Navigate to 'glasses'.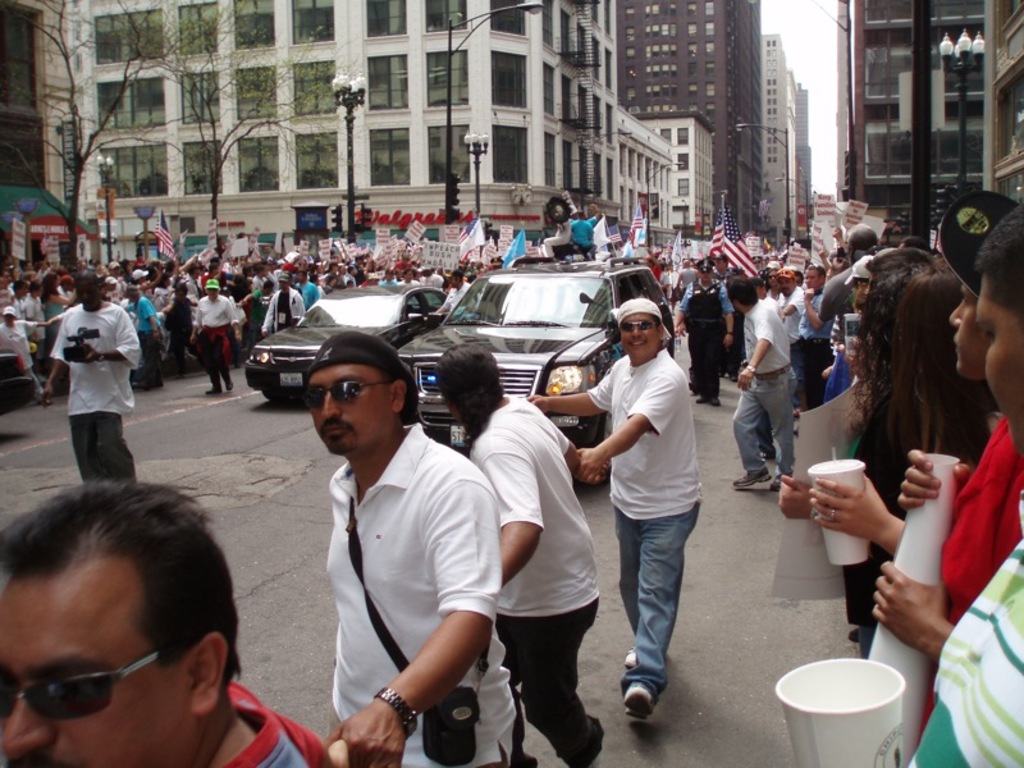
Navigation target: bbox=[0, 639, 183, 730].
